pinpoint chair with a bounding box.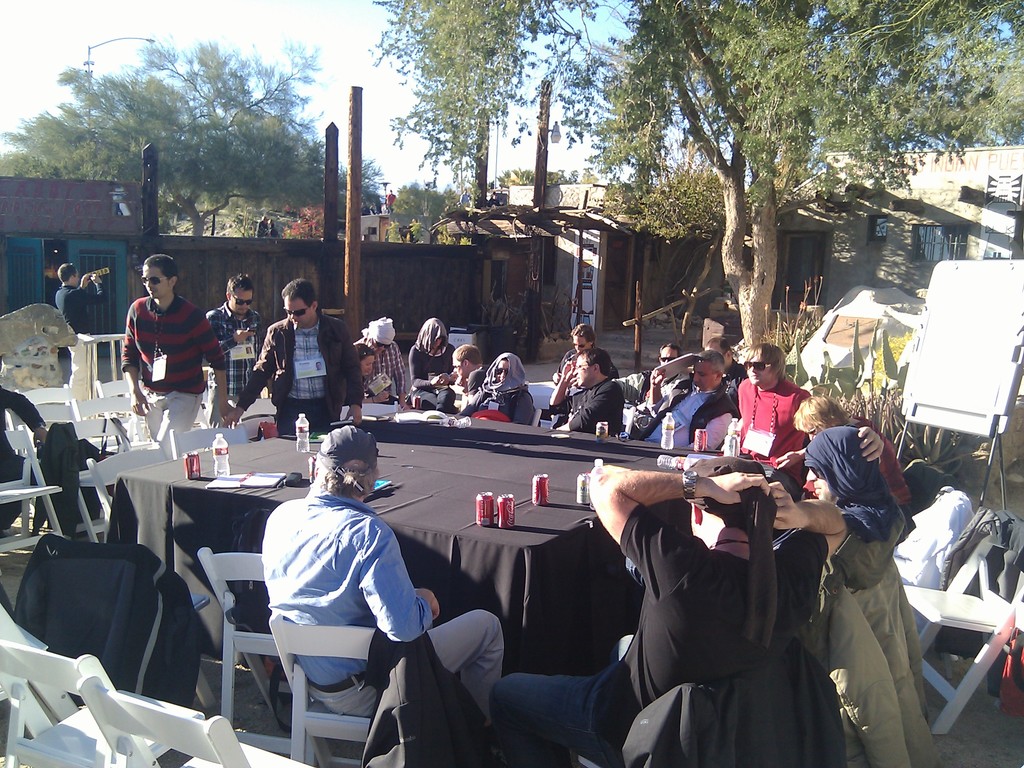
(567,648,800,767).
